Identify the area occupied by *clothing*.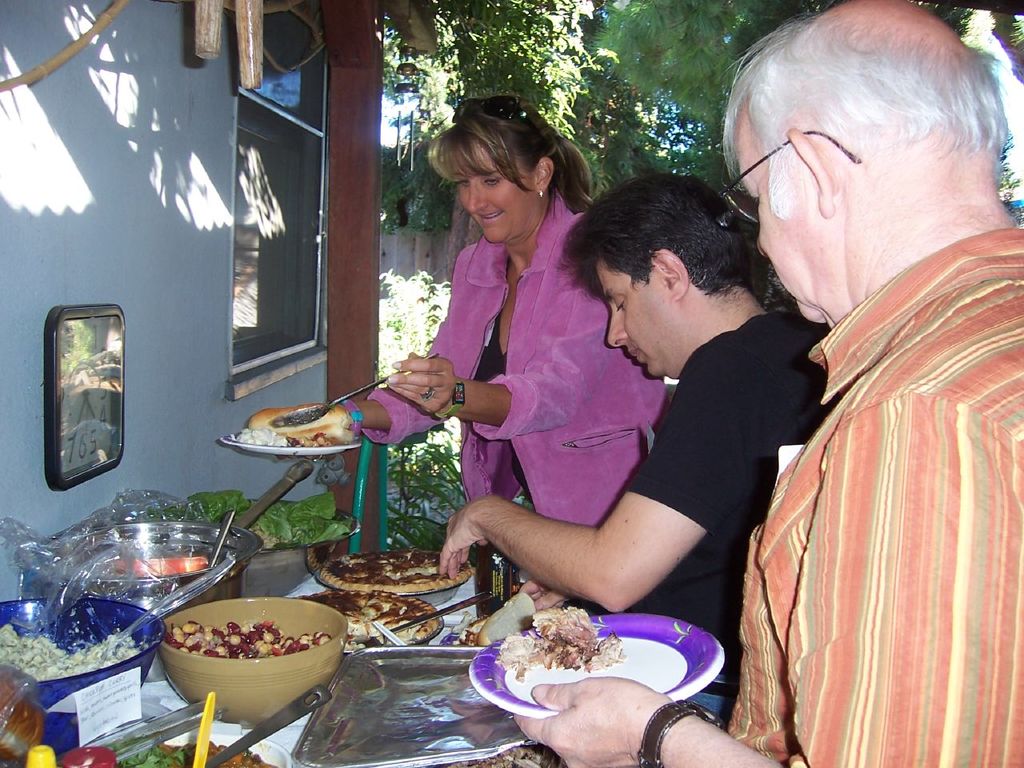
Area: 642 306 842 706.
